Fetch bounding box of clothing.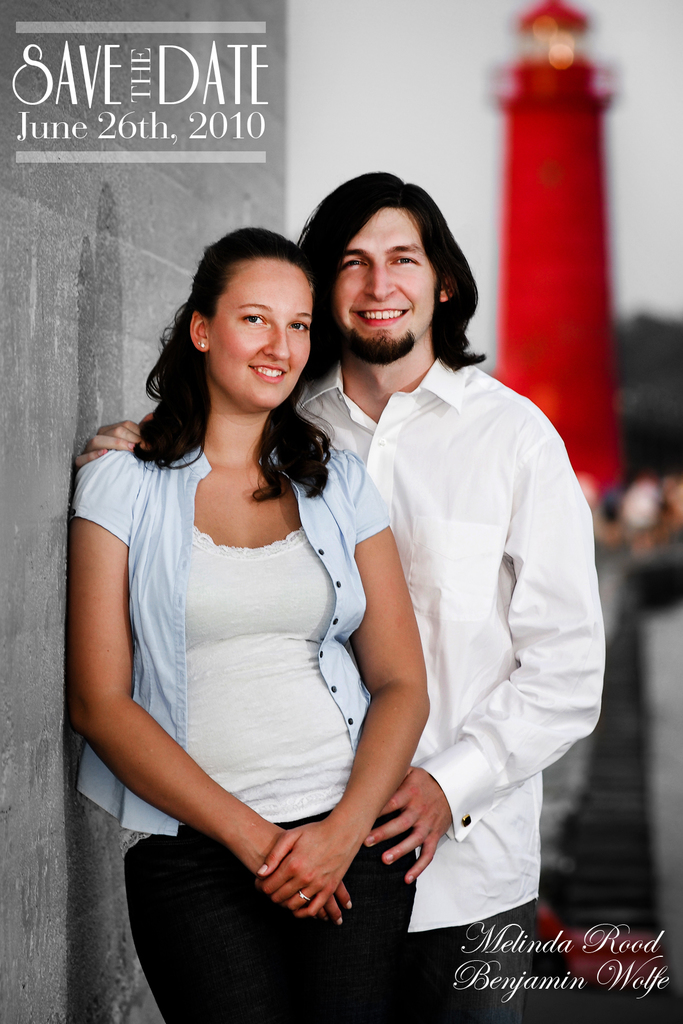
Bbox: <bbox>70, 442, 391, 837</bbox>.
